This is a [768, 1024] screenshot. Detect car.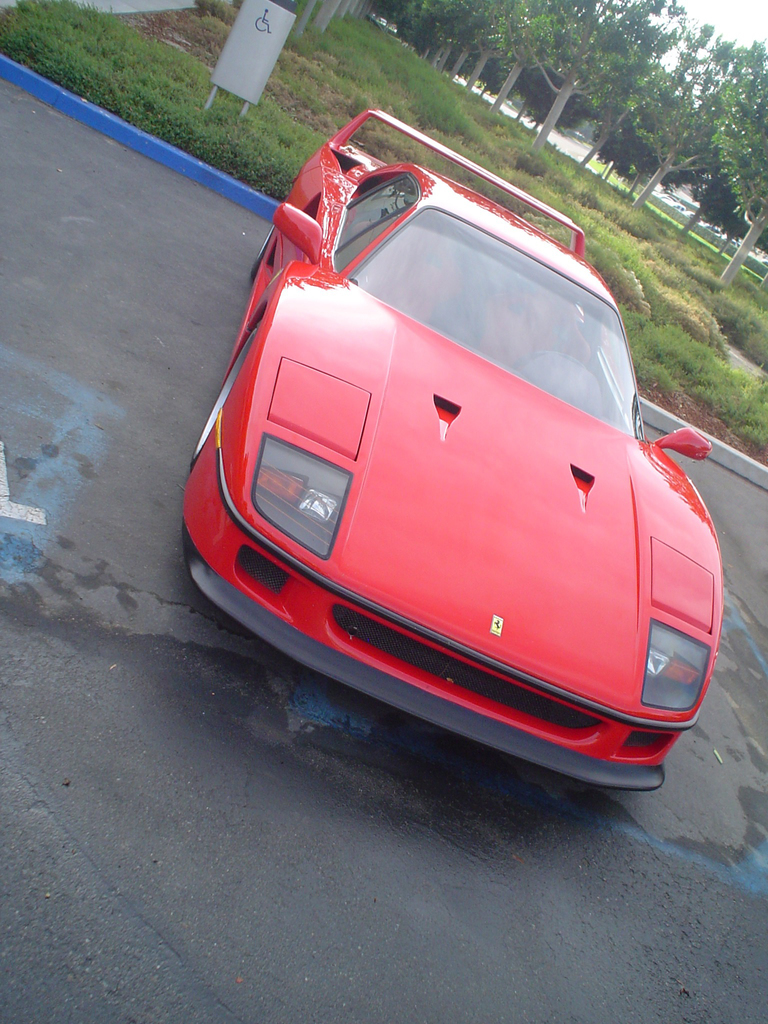
detection(183, 111, 724, 792).
